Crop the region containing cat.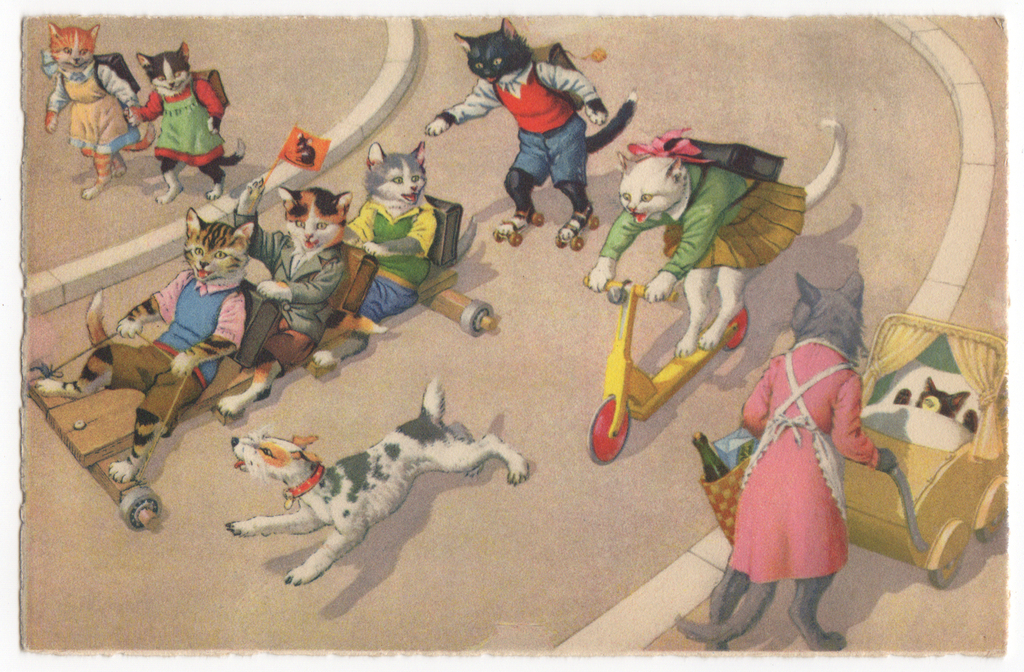
Crop region: left=424, top=12, right=638, bottom=245.
